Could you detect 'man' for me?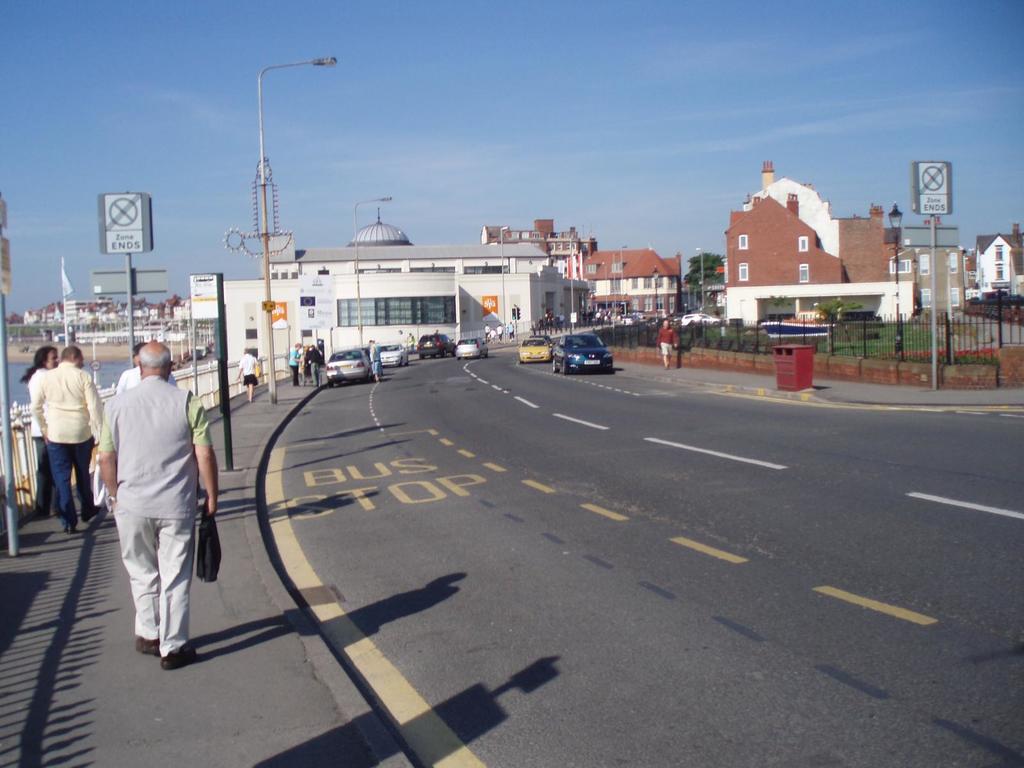
Detection result: Rect(28, 345, 60, 518).
